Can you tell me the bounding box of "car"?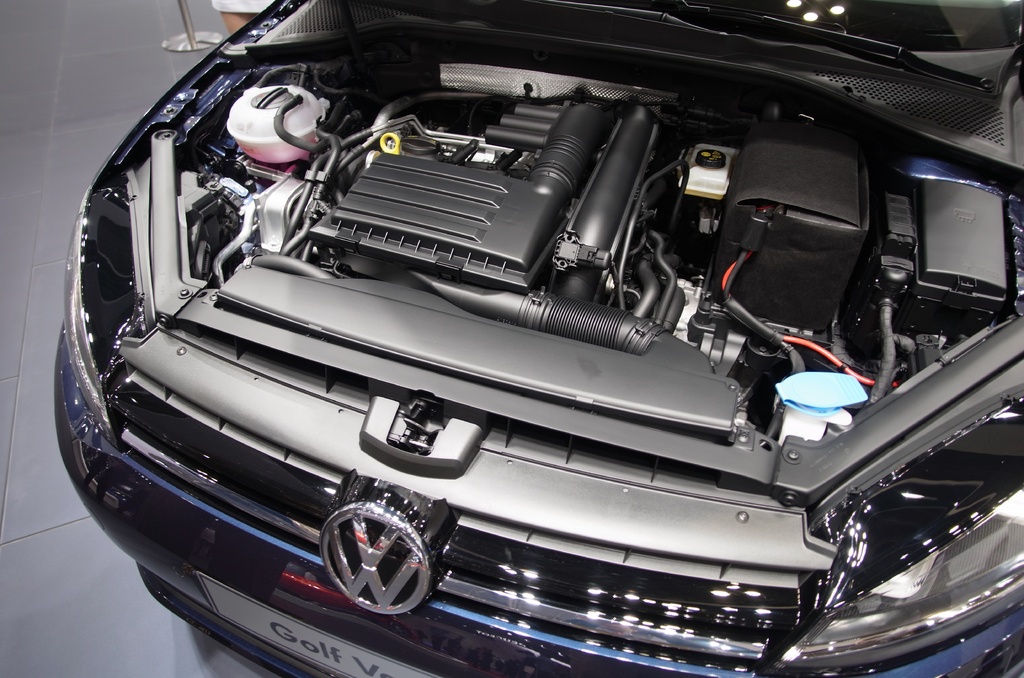
BBox(57, 0, 1023, 677).
